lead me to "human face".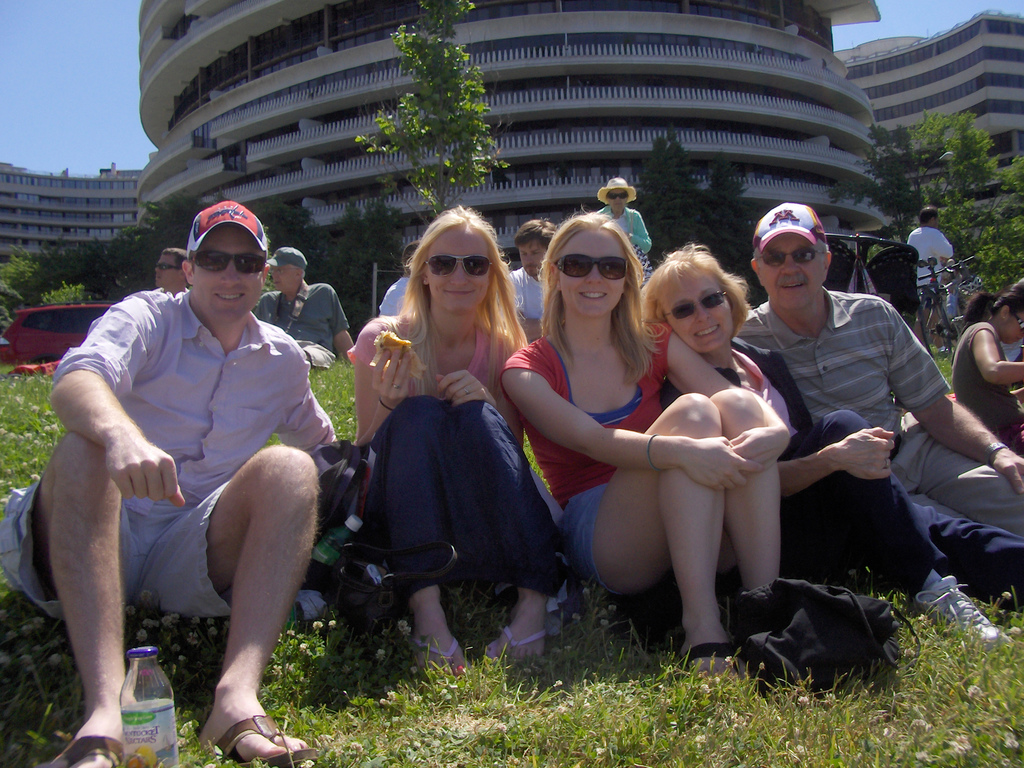
Lead to (x1=759, y1=237, x2=824, y2=308).
